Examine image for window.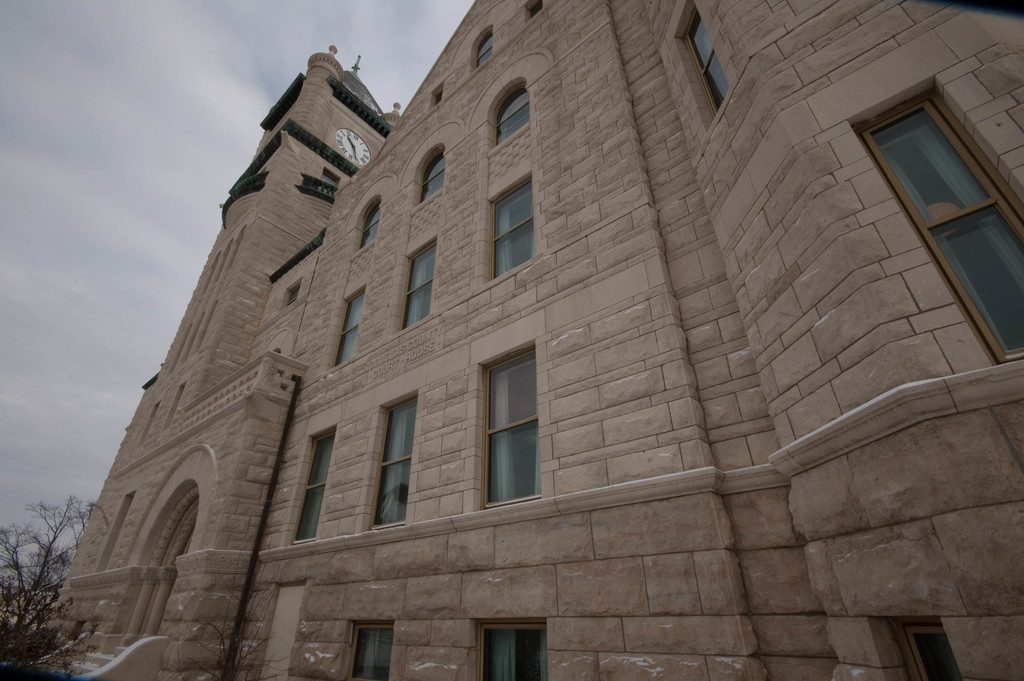
Examination result: bbox(869, 615, 968, 680).
